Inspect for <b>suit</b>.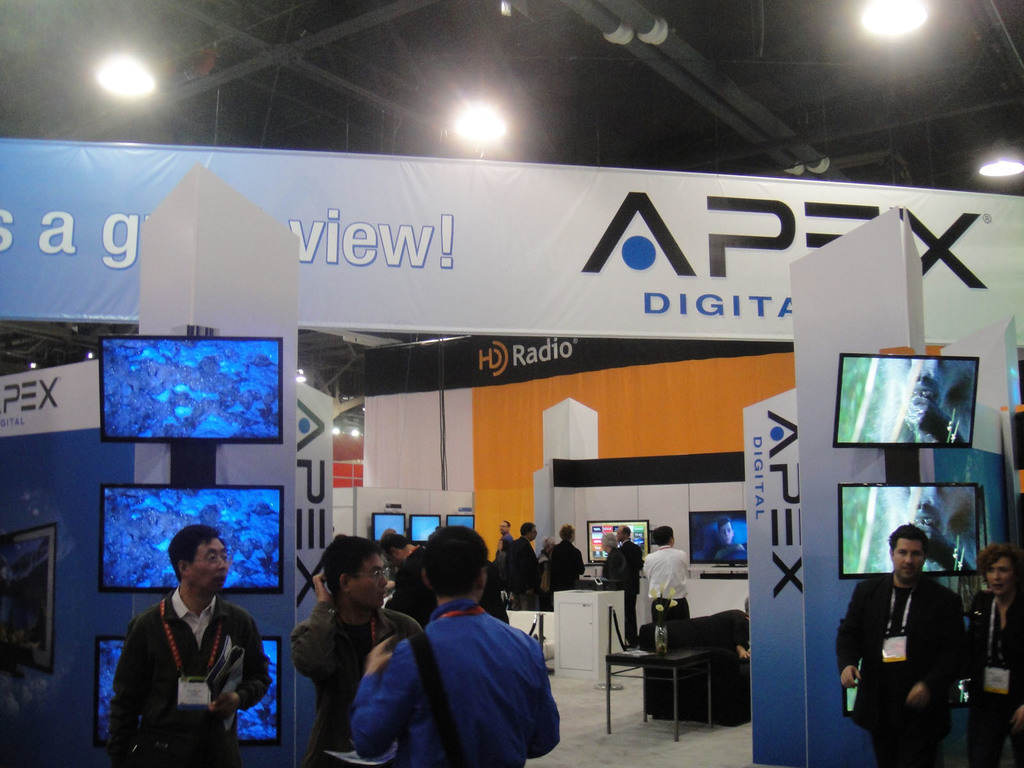
Inspection: locate(598, 545, 630, 585).
